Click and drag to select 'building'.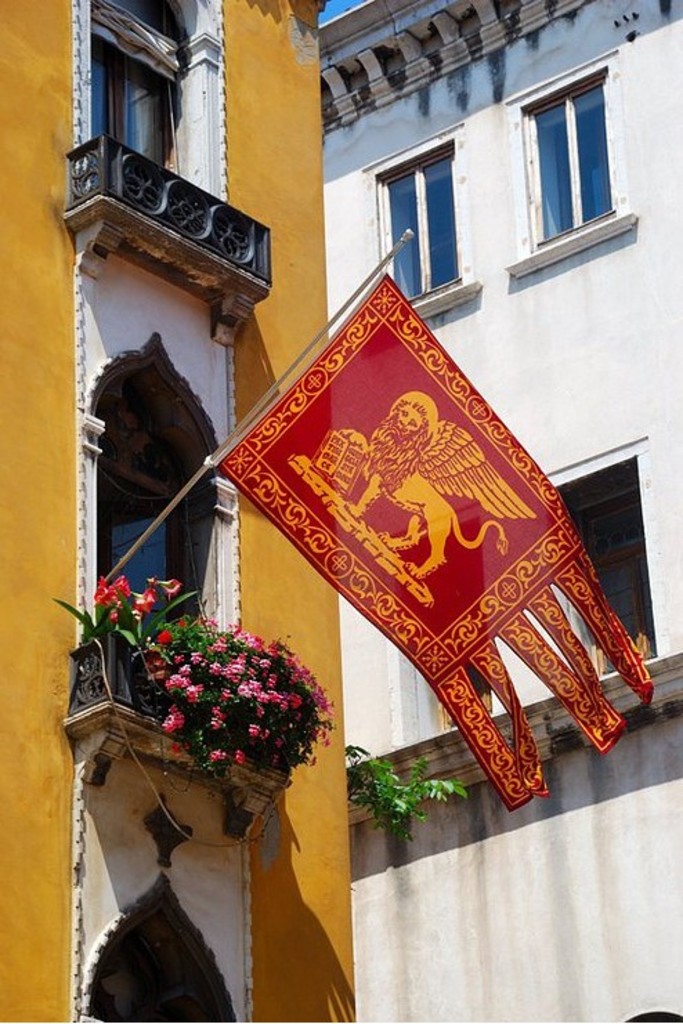
Selection: BBox(0, 0, 354, 1023).
